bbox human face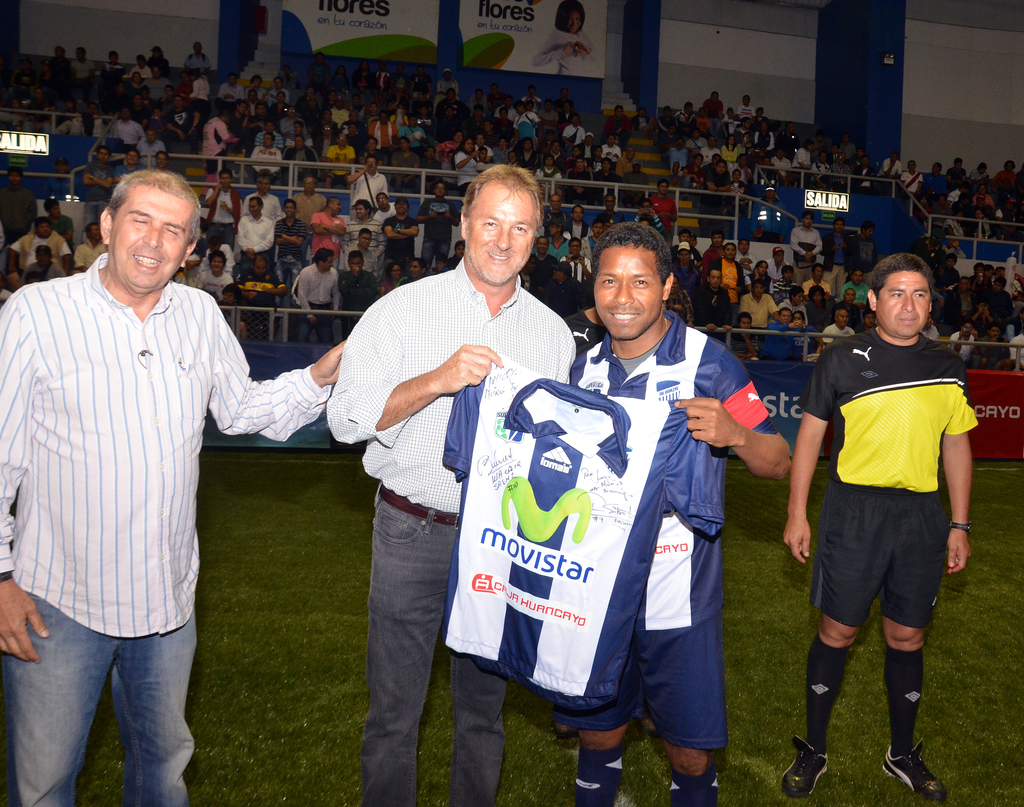
select_region(323, 106, 332, 118)
